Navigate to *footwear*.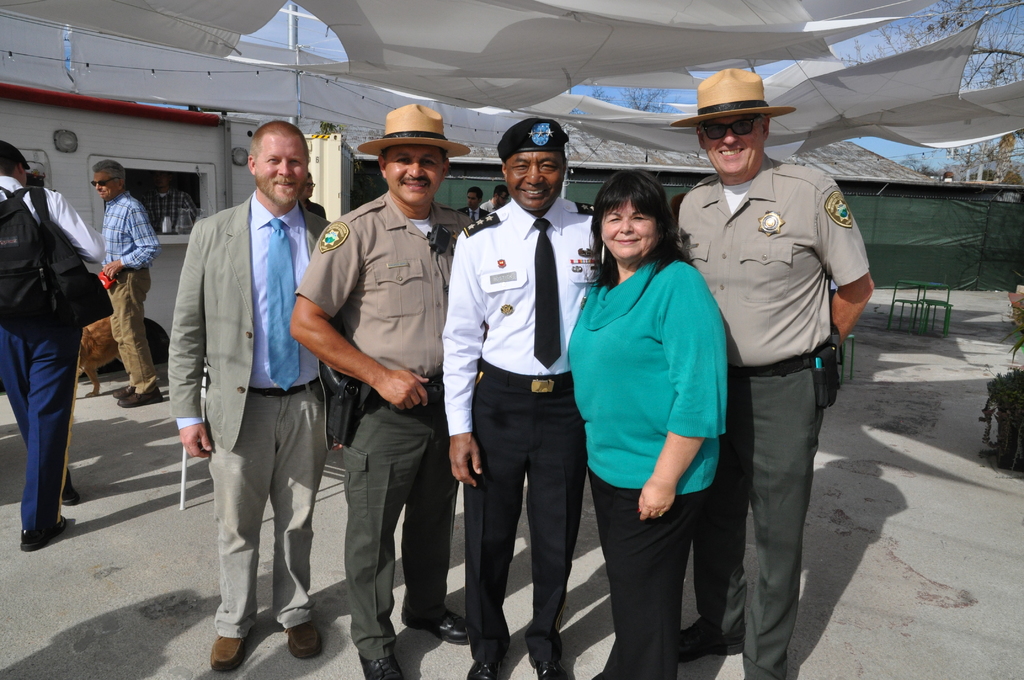
Navigation target: 678/619/747/663.
